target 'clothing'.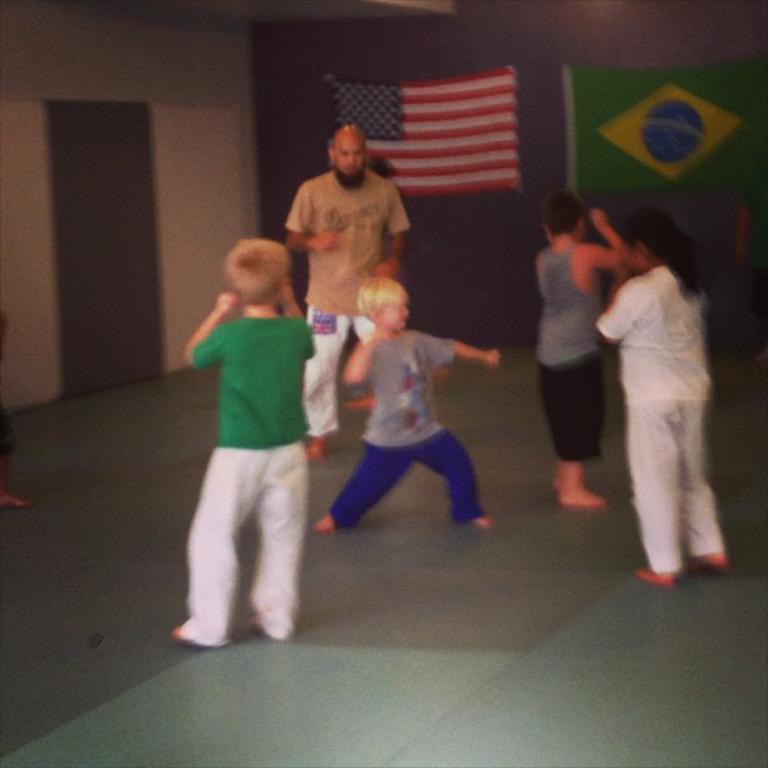
Target region: <region>301, 315, 378, 438</region>.
